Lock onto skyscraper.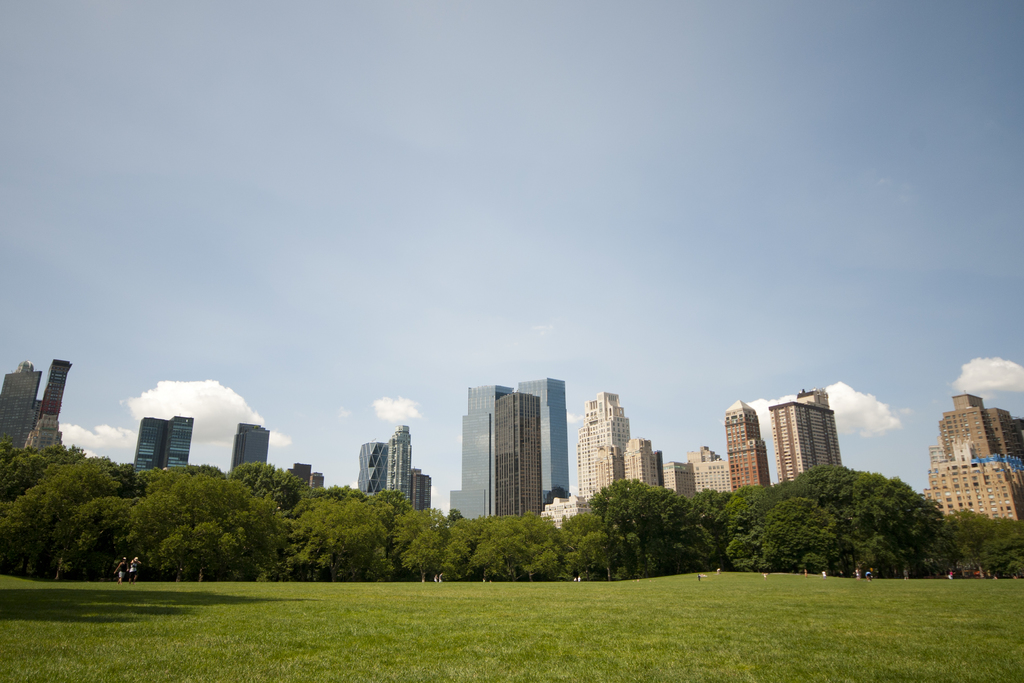
Locked: BBox(772, 385, 843, 486).
